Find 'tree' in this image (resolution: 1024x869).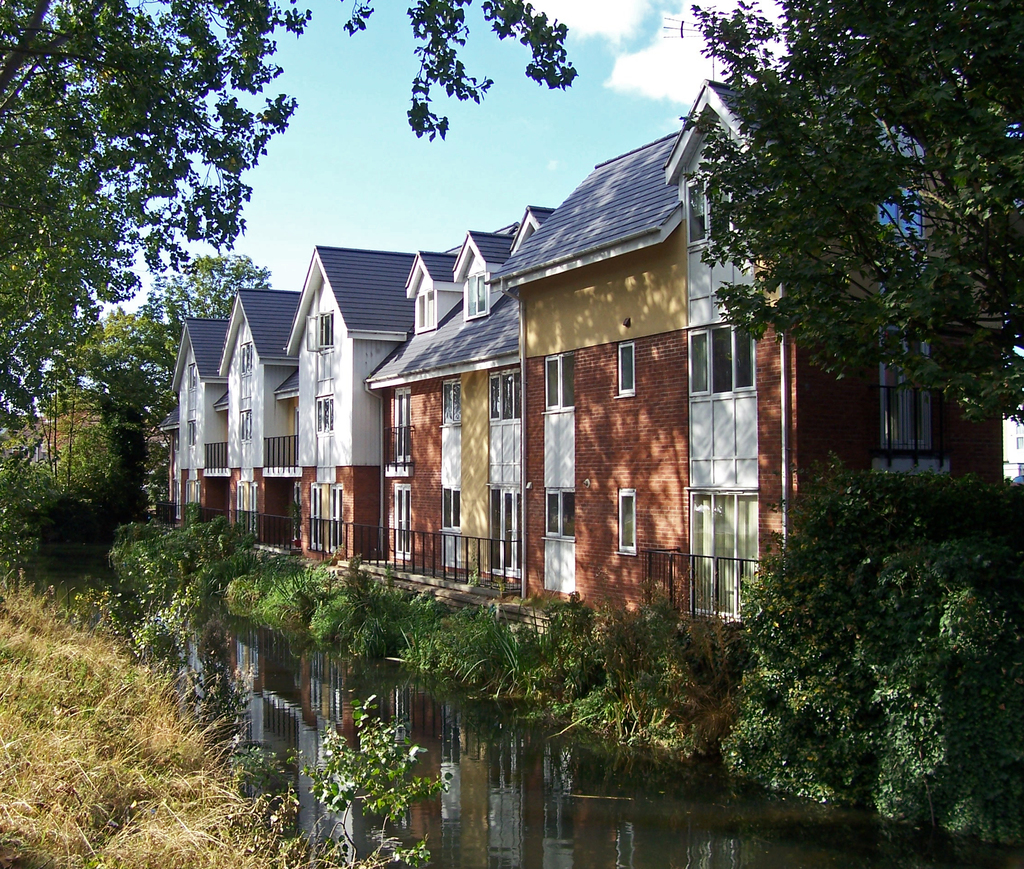
region(664, 0, 1023, 813).
